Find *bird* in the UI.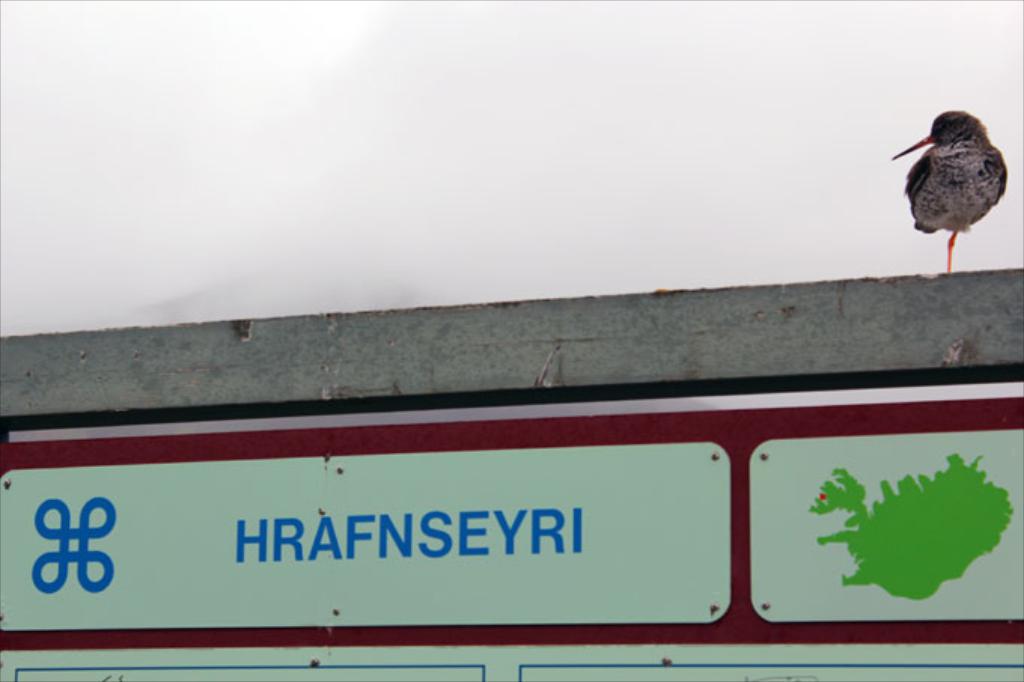
UI element at rect(887, 99, 1010, 251).
